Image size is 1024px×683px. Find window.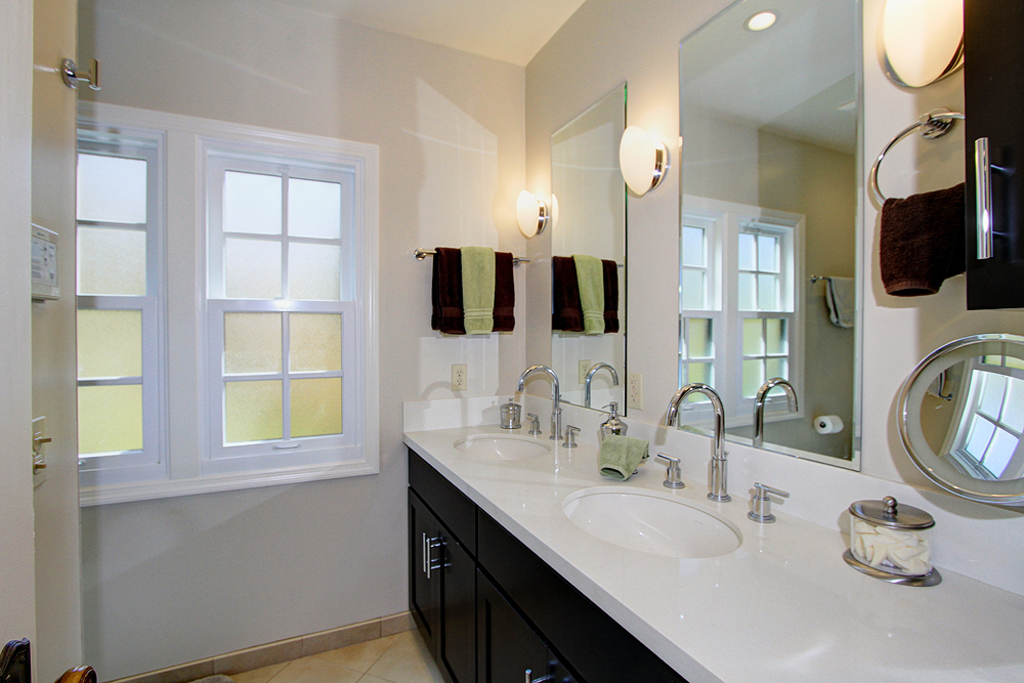
Rect(75, 101, 381, 506).
